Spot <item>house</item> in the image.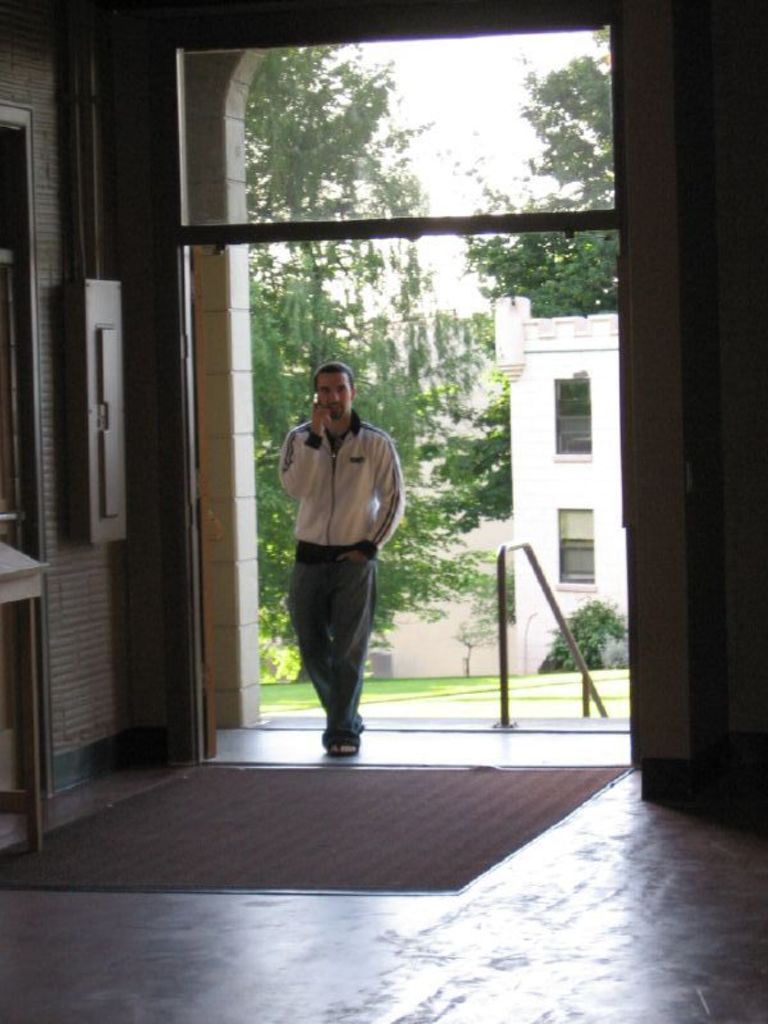
<item>house</item> found at 497,289,636,669.
